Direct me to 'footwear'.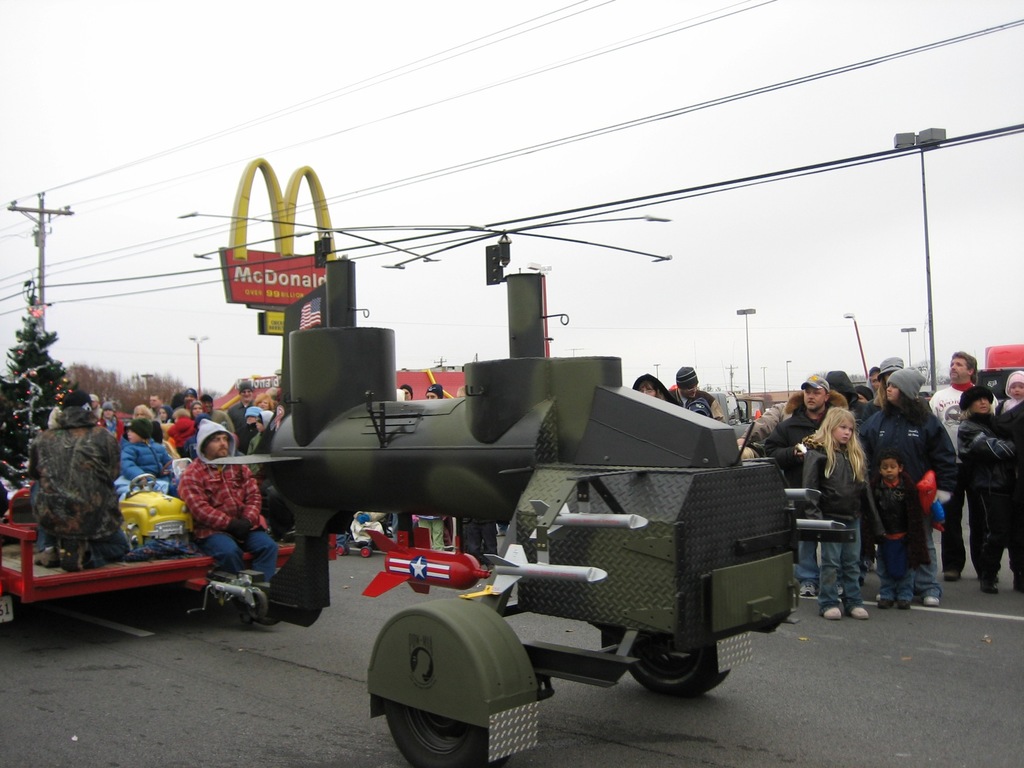
Direction: left=878, top=600, right=889, bottom=605.
